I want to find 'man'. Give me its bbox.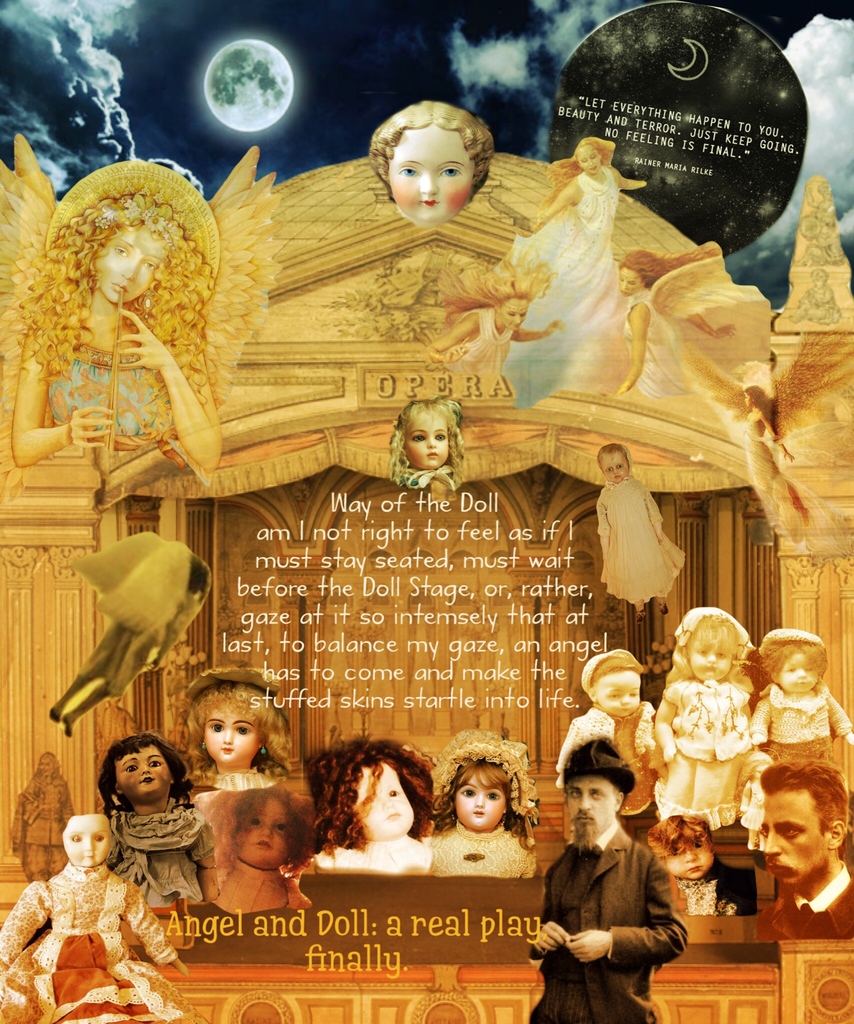
[left=739, top=762, right=853, bottom=947].
